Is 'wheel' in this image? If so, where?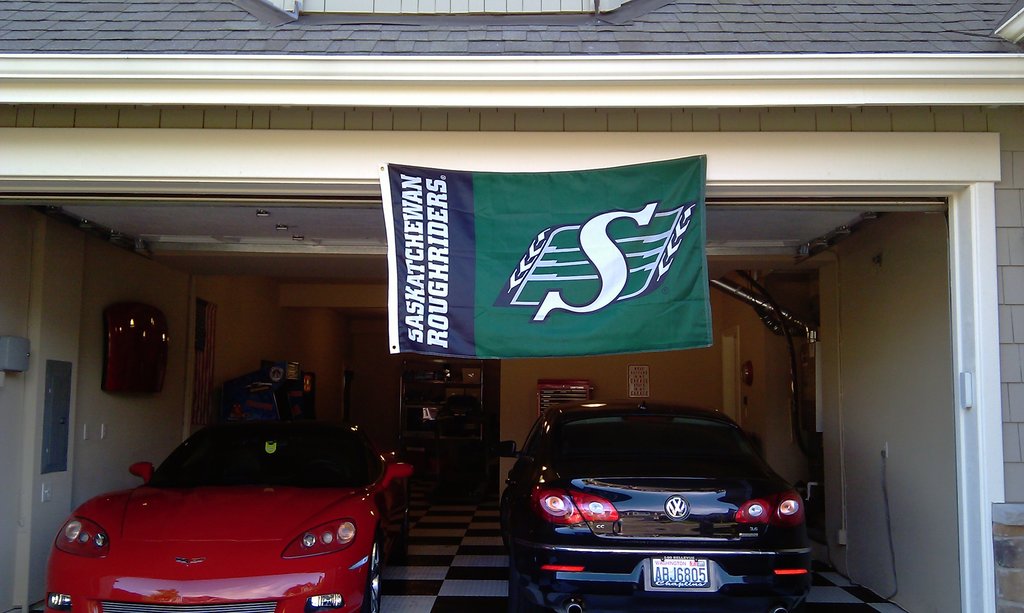
Yes, at <box>364,536,380,612</box>.
